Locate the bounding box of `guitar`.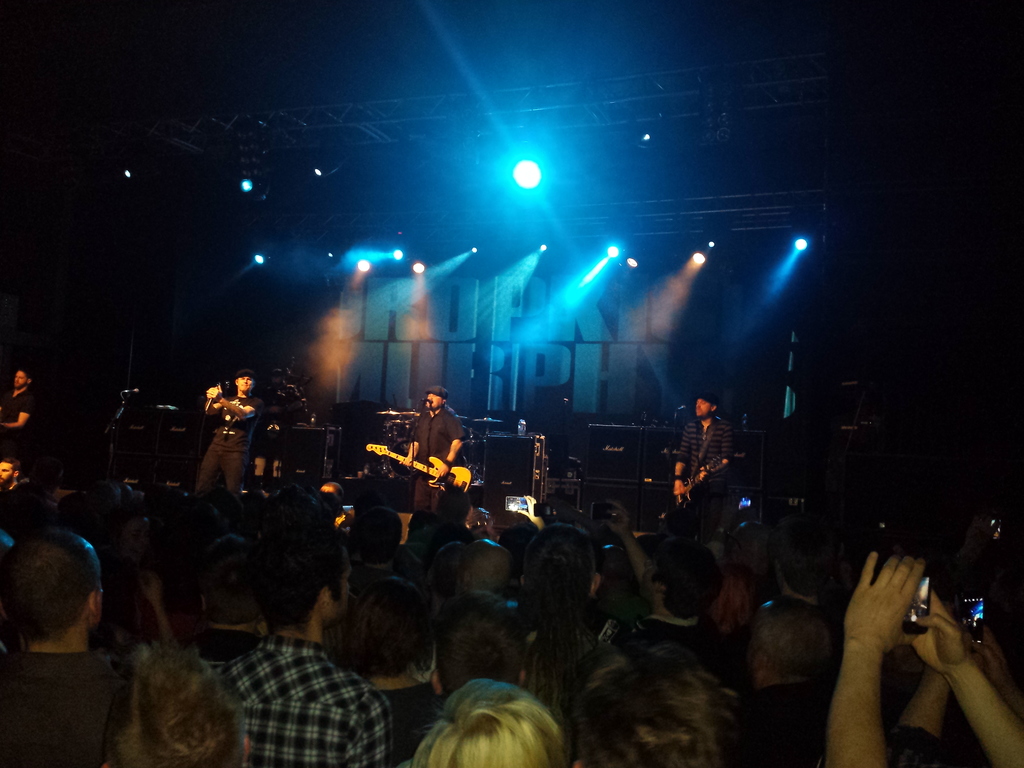
Bounding box: {"x1": 675, "y1": 442, "x2": 737, "y2": 518}.
